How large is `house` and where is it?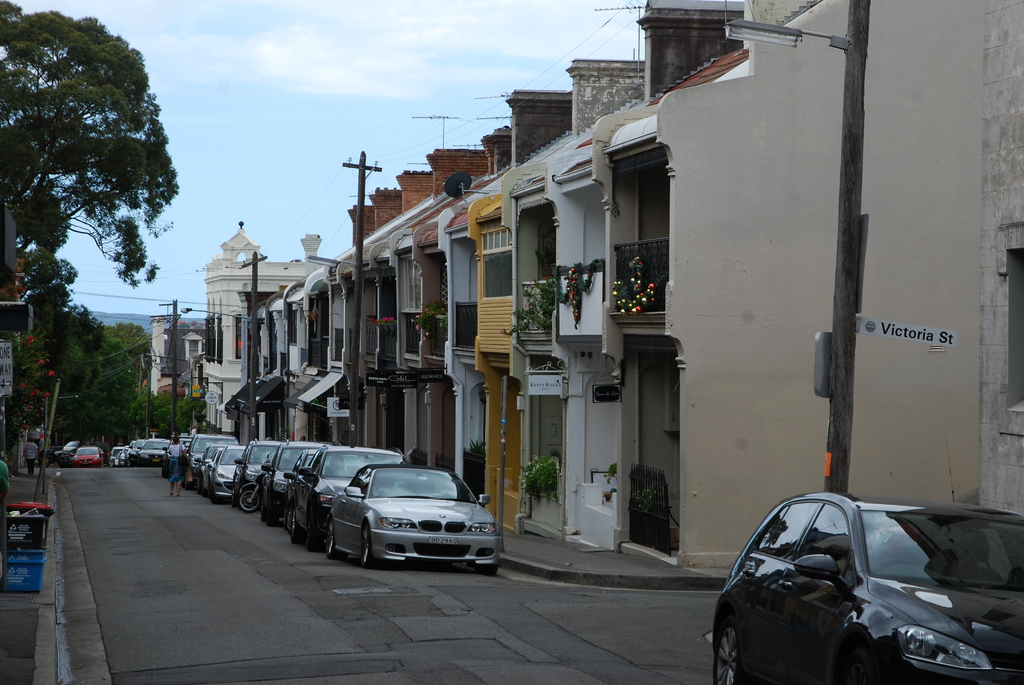
Bounding box: (x1=138, y1=307, x2=202, y2=439).
